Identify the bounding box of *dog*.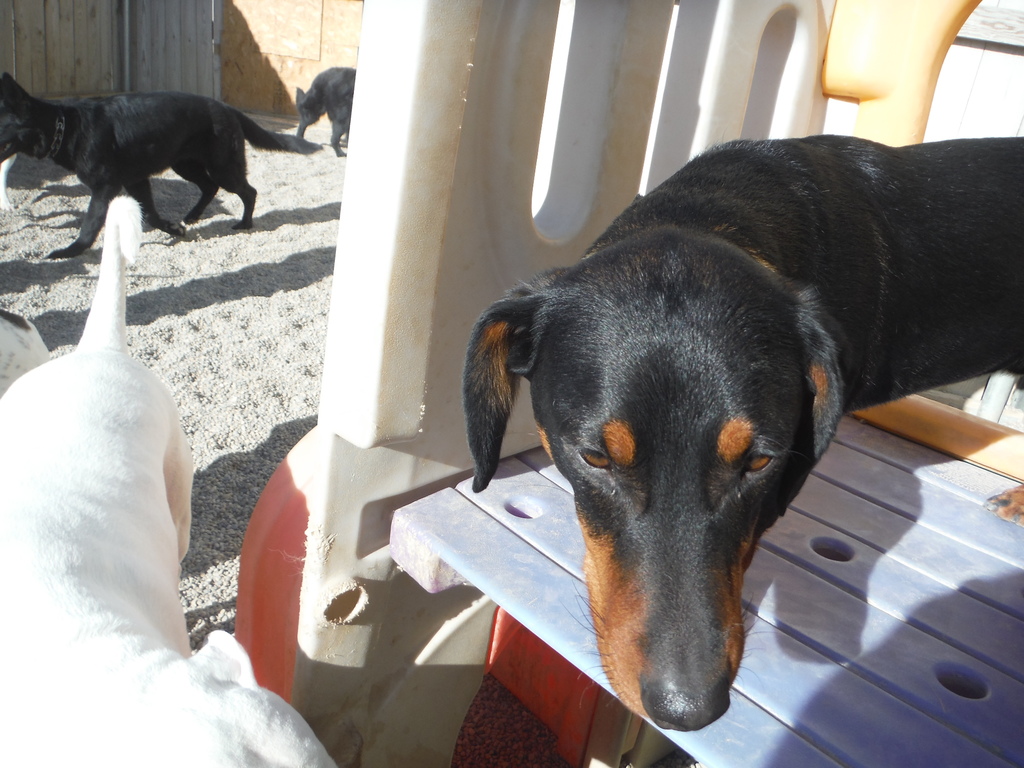
{"x1": 0, "y1": 308, "x2": 55, "y2": 399}.
